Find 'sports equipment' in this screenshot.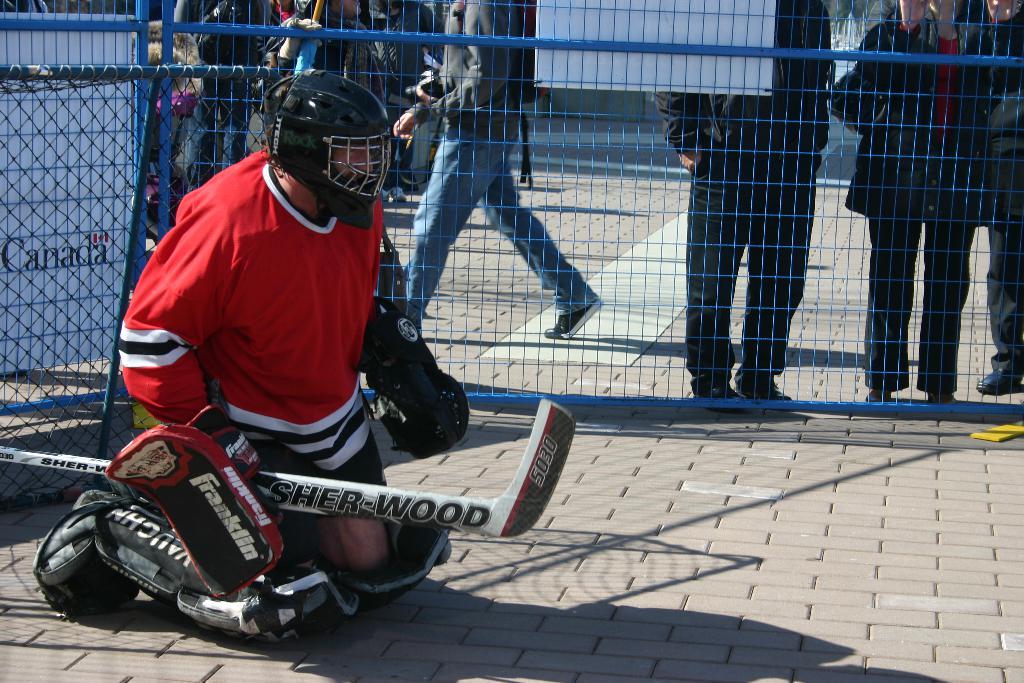
The bounding box for 'sports equipment' is rect(257, 71, 391, 228).
